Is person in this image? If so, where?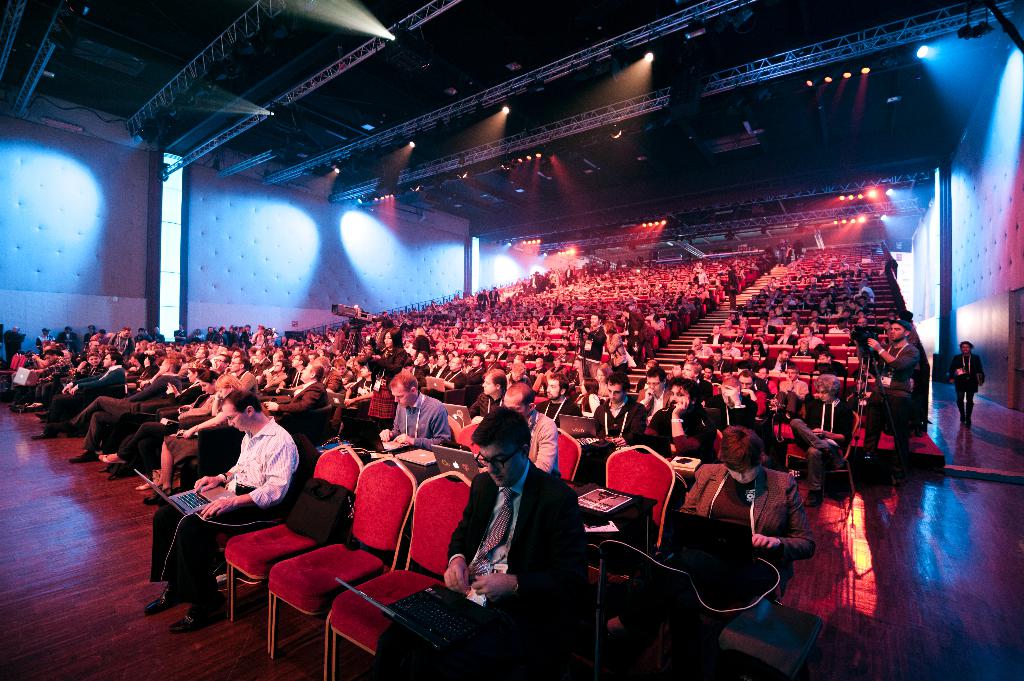
Yes, at [x1=371, y1=405, x2=590, y2=680].
